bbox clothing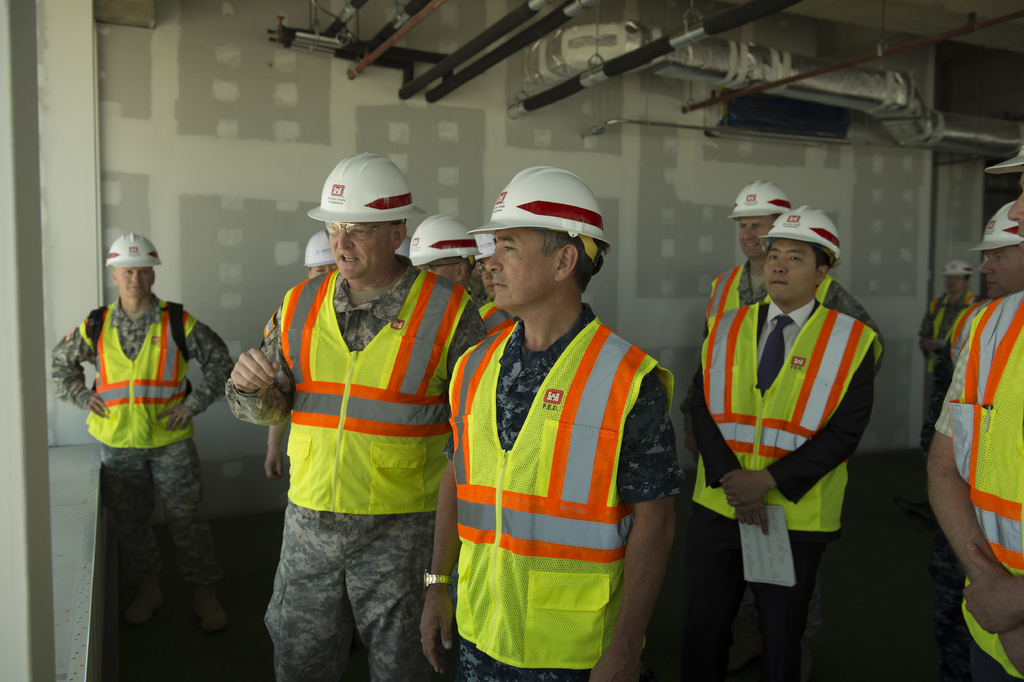
box=[682, 308, 885, 681]
